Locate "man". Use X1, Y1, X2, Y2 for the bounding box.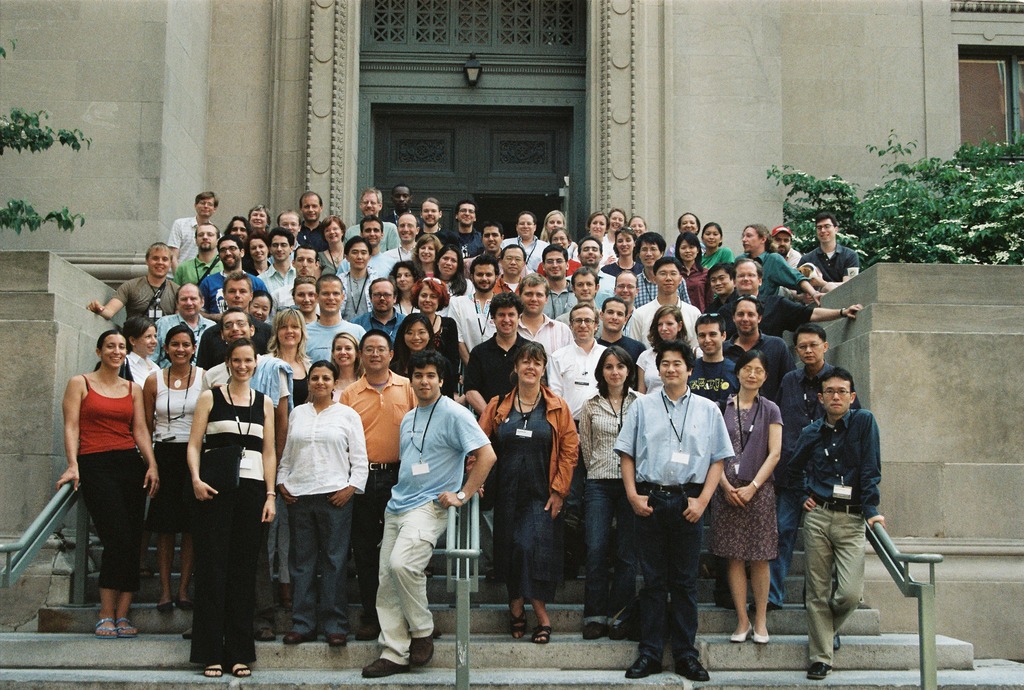
611, 339, 735, 681.
